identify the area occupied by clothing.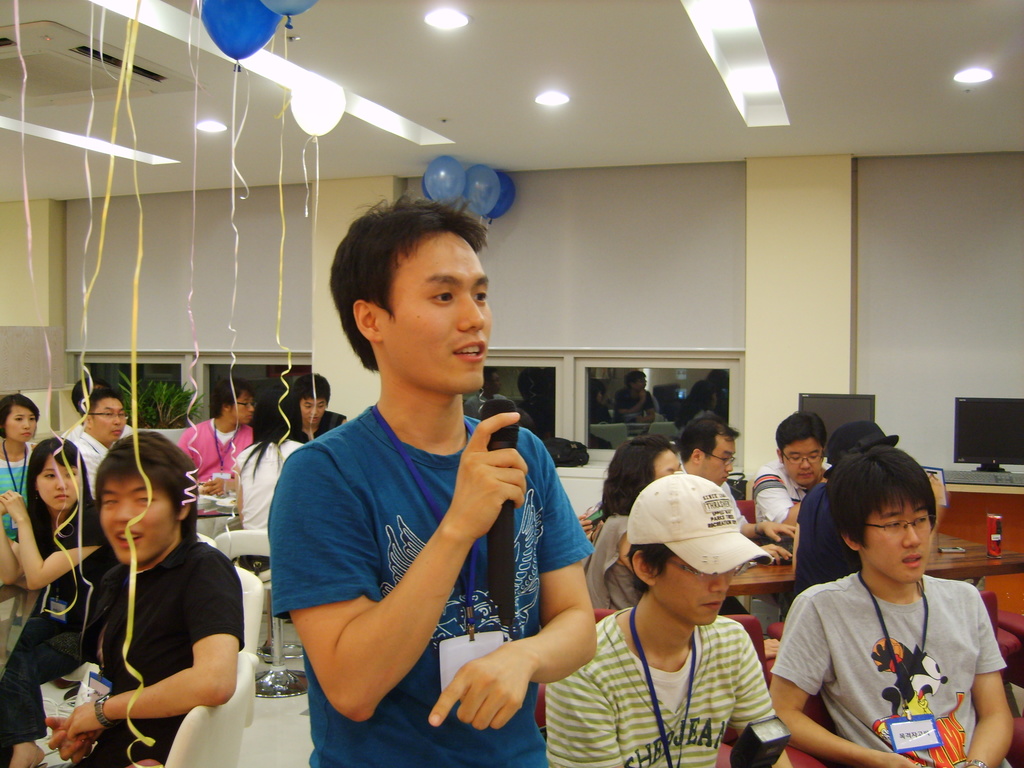
Area: (x1=1, y1=543, x2=241, y2=767).
